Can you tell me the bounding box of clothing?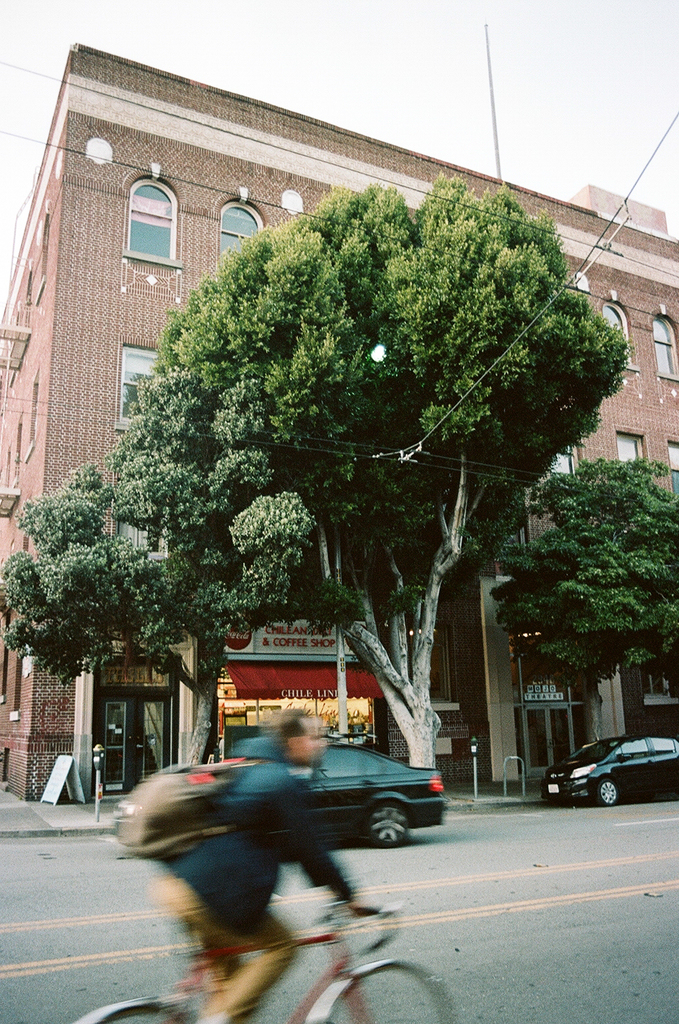
x1=152, y1=734, x2=344, y2=1023.
